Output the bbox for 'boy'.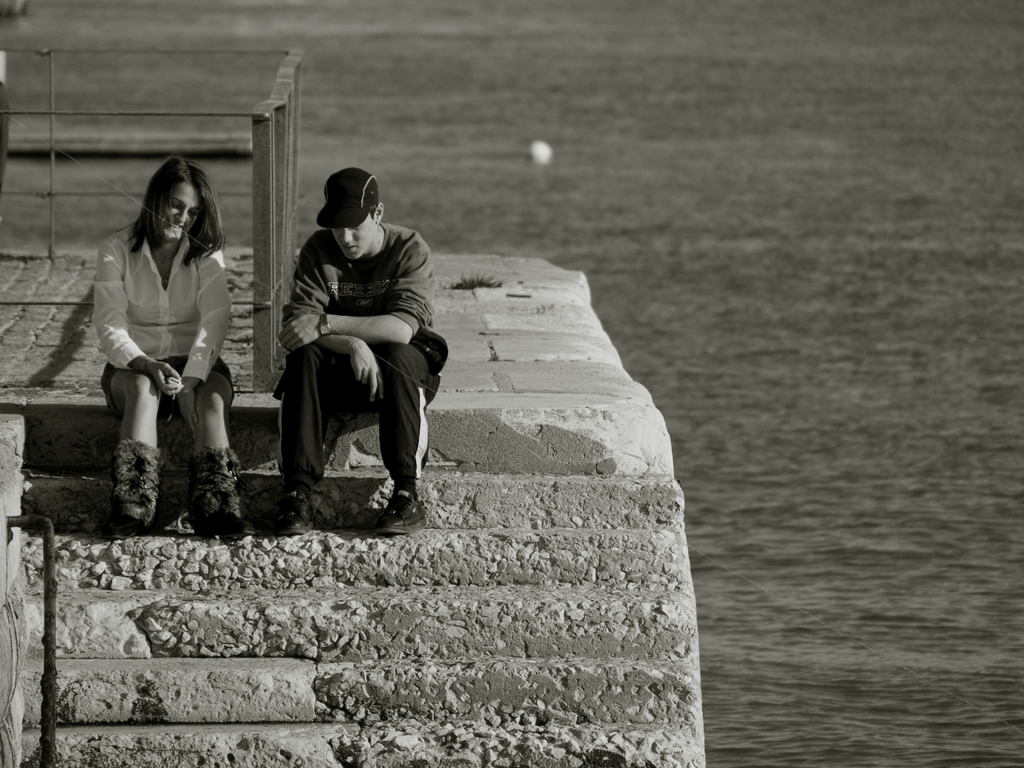
detection(269, 168, 451, 538).
